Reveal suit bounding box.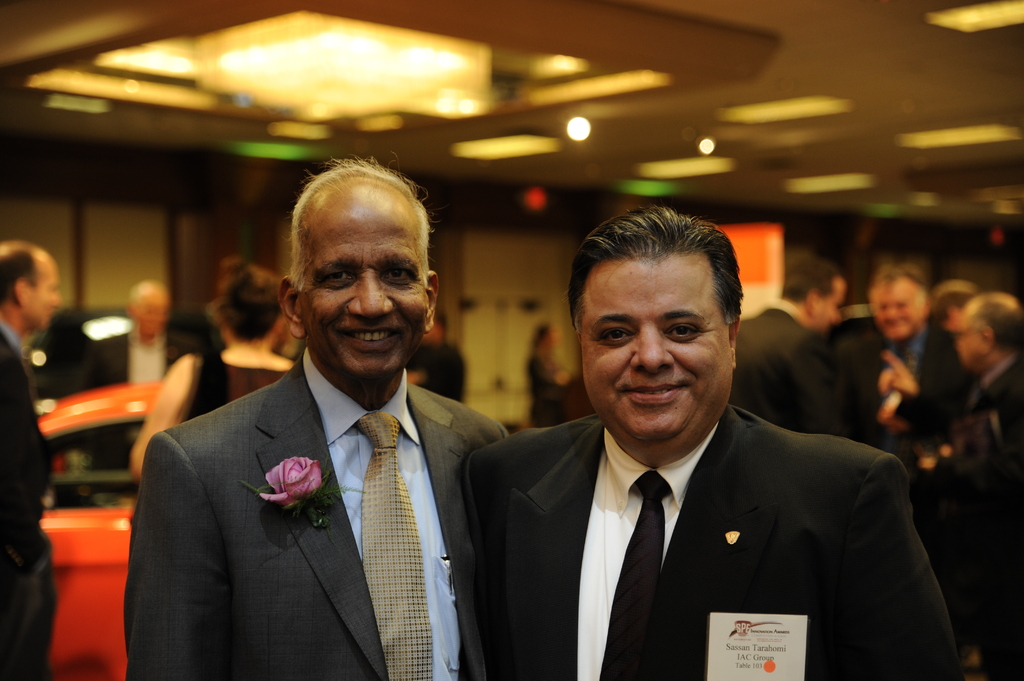
Revealed: 118 344 510 680.
